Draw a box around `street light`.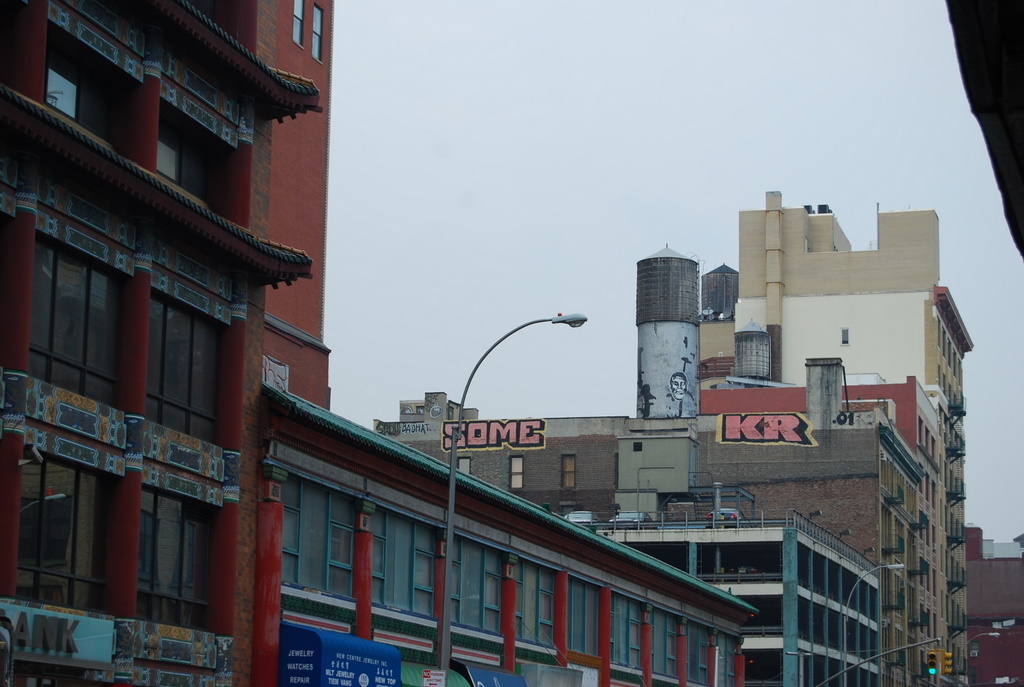
{"x1": 965, "y1": 631, "x2": 1011, "y2": 681}.
